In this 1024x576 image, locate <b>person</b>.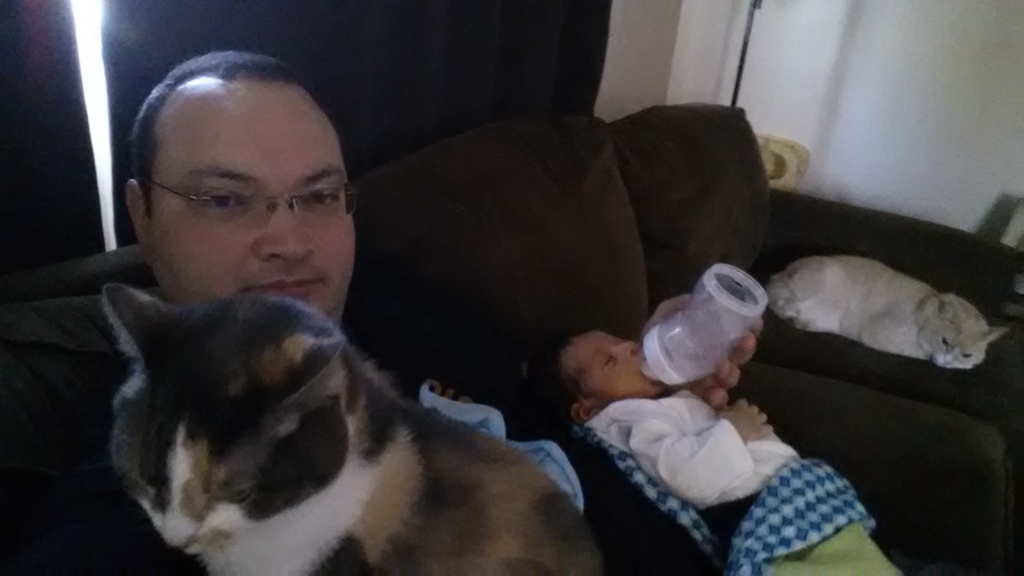
Bounding box: rect(0, 52, 767, 575).
